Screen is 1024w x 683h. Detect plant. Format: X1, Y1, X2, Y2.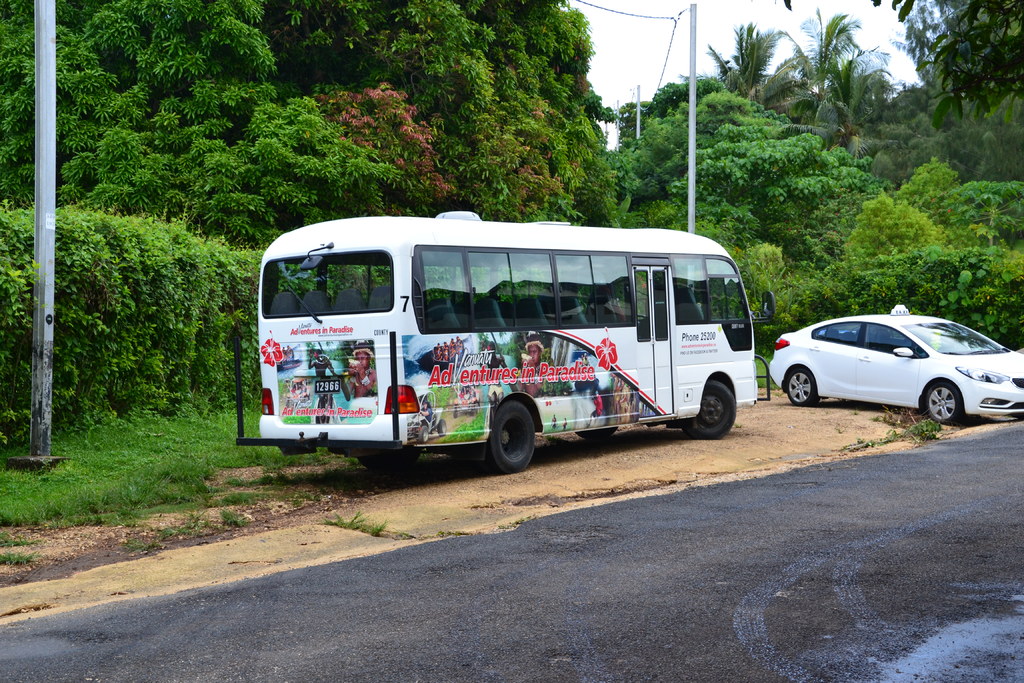
867, 428, 901, 441.
